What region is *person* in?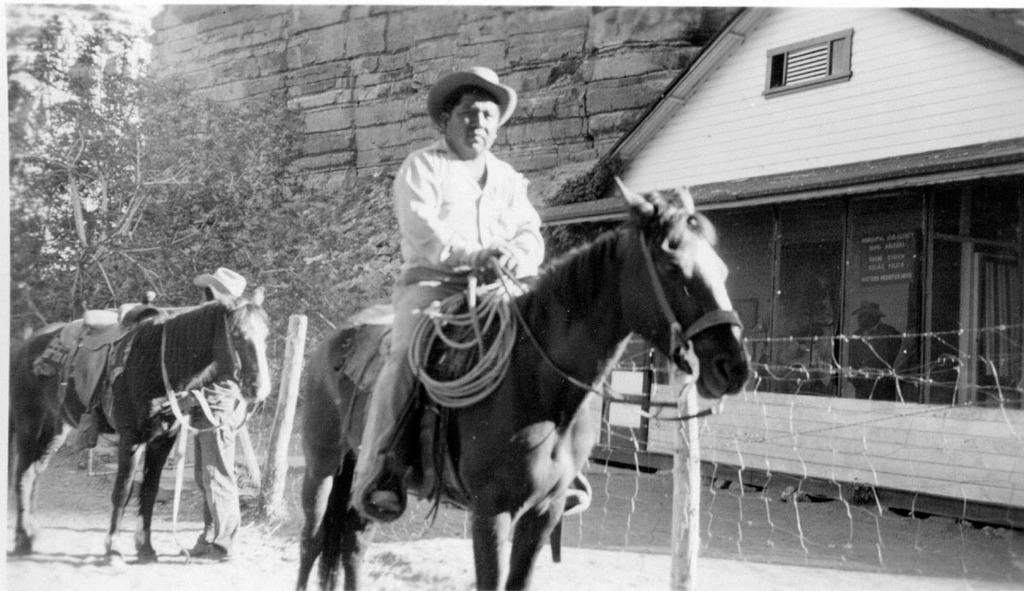
bbox(182, 266, 258, 568).
